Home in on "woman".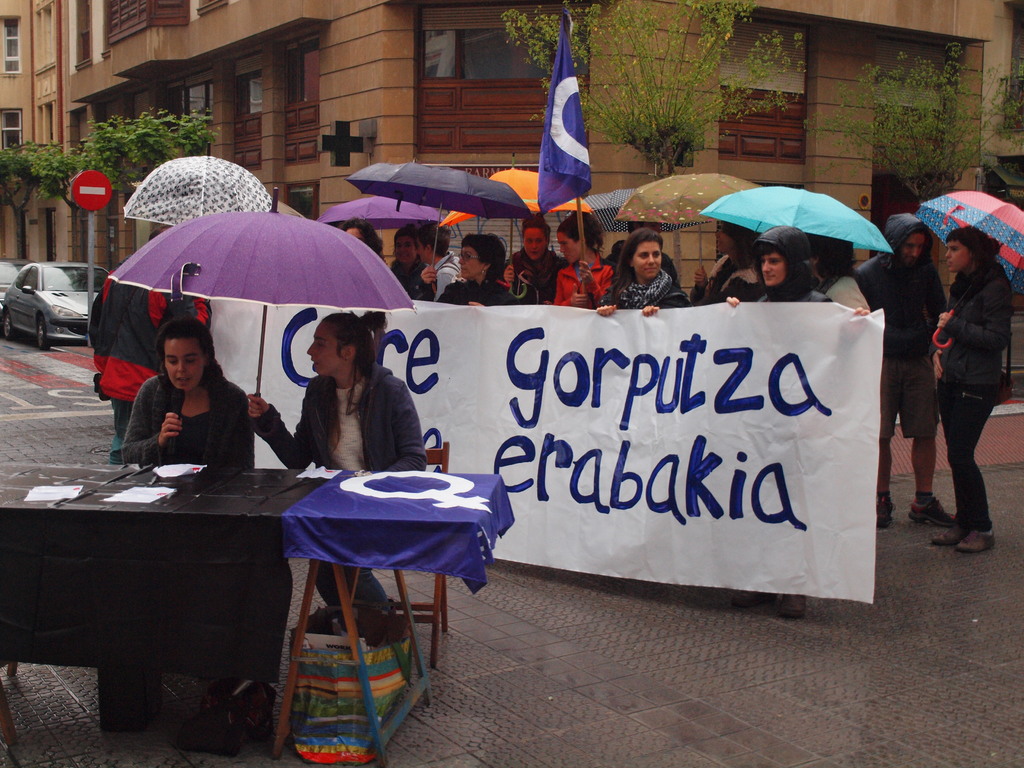
Homed in at crop(435, 231, 508, 308).
